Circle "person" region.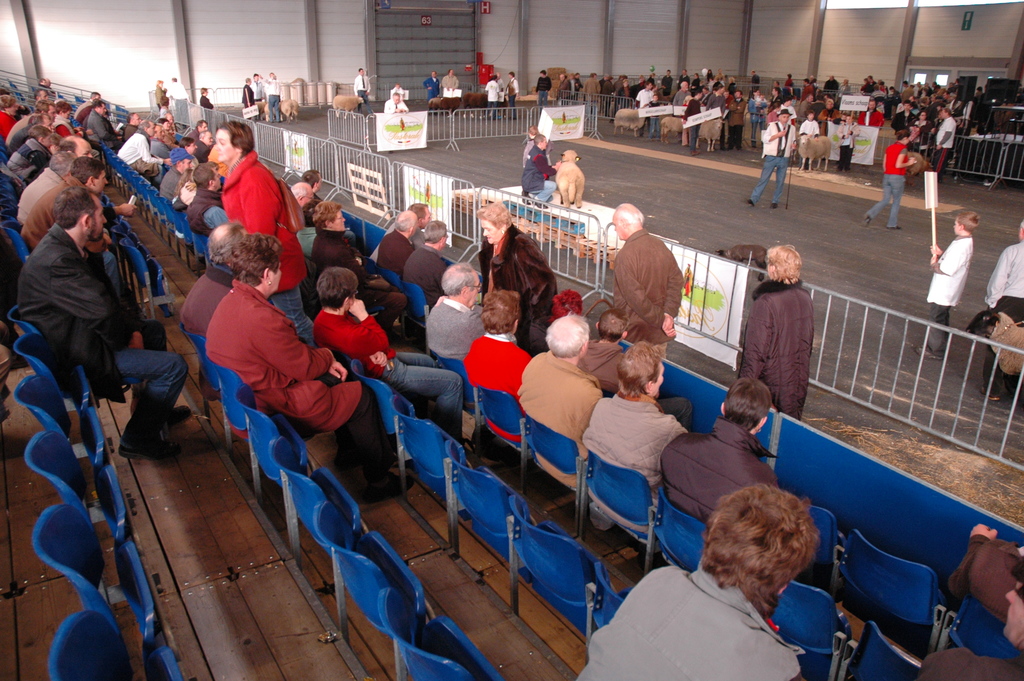
Region: pyautogui.locateOnScreen(611, 201, 681, 356).
